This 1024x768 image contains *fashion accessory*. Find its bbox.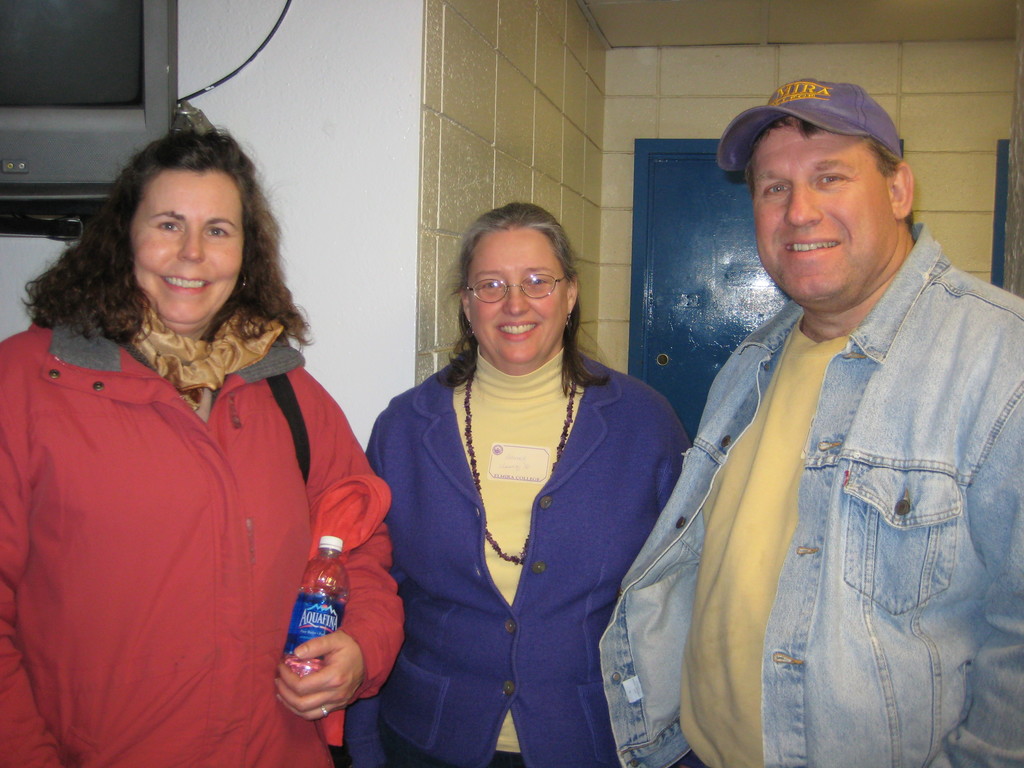
[468, 320, 476, 336].
